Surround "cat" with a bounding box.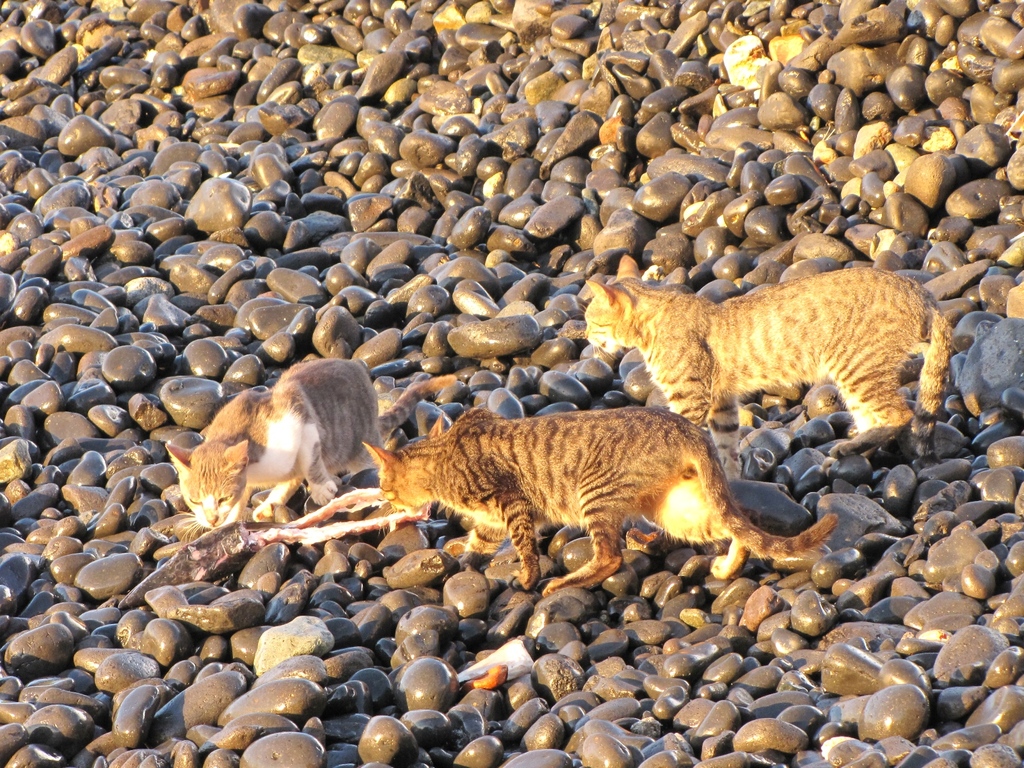
[170, 356, 382, 534].
